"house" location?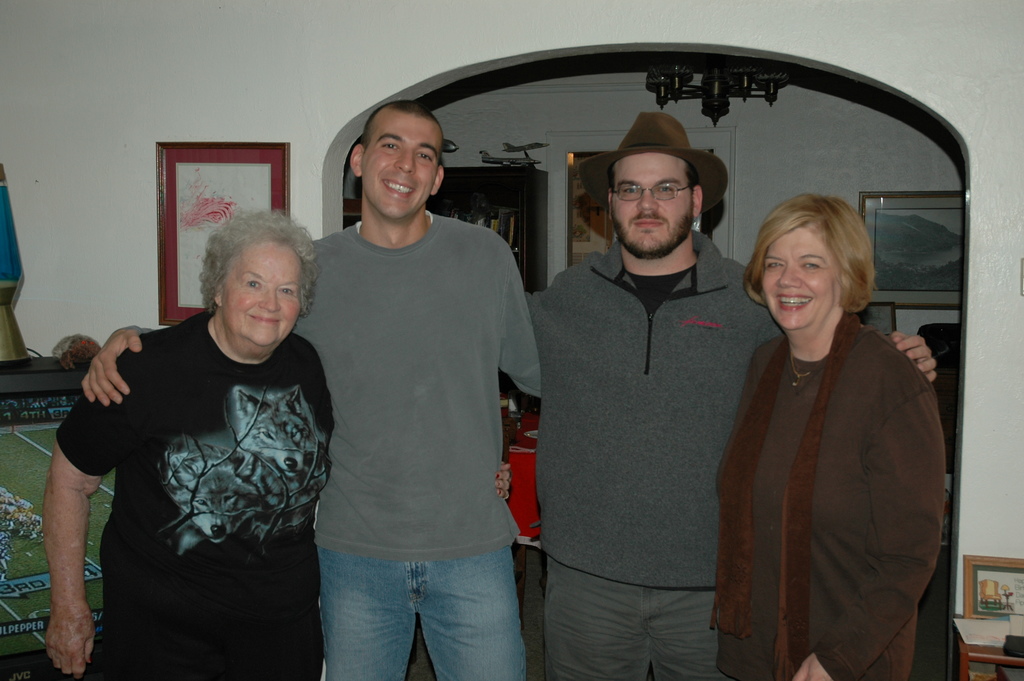
rect(0, 0, 1023, 680)
